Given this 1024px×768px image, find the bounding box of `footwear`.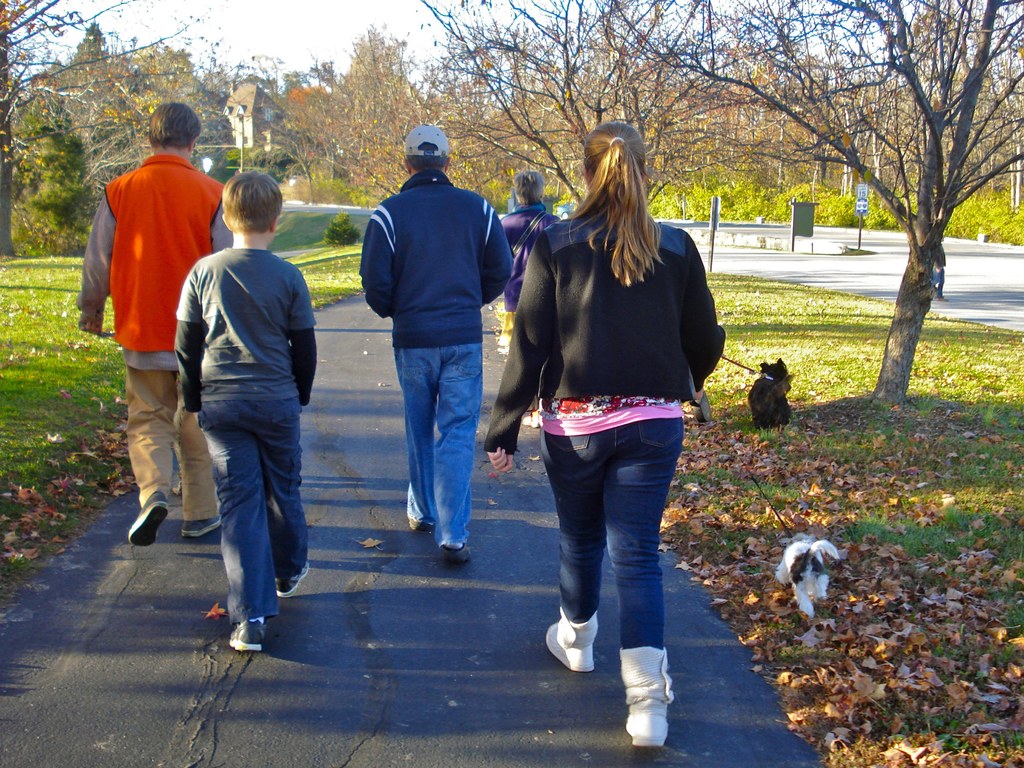
125:492:168:547.
